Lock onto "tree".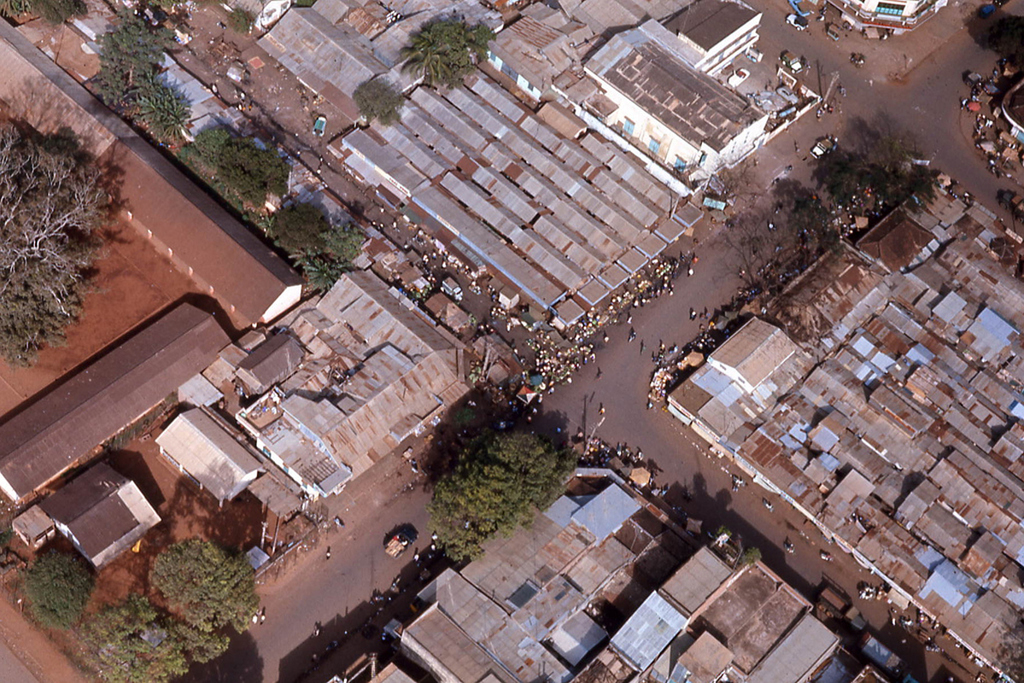
Locked: box=[102, 8, 170, 106].
